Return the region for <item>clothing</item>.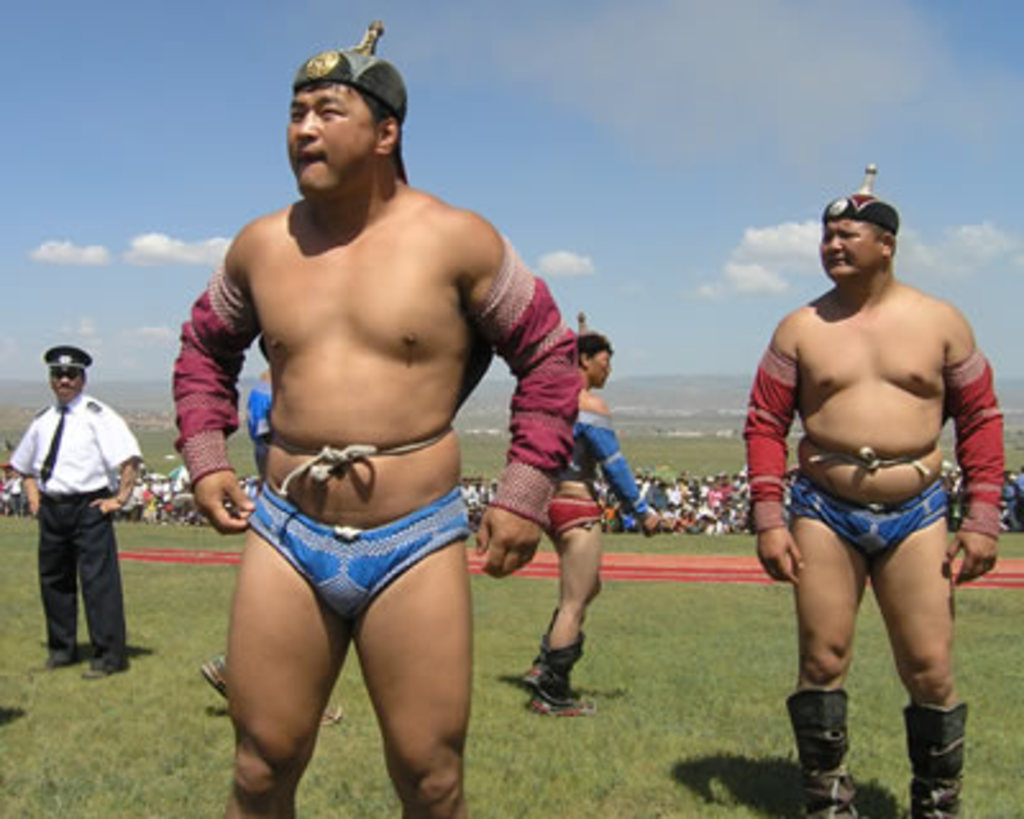
<region>8, 353, 128, 668</region>.
